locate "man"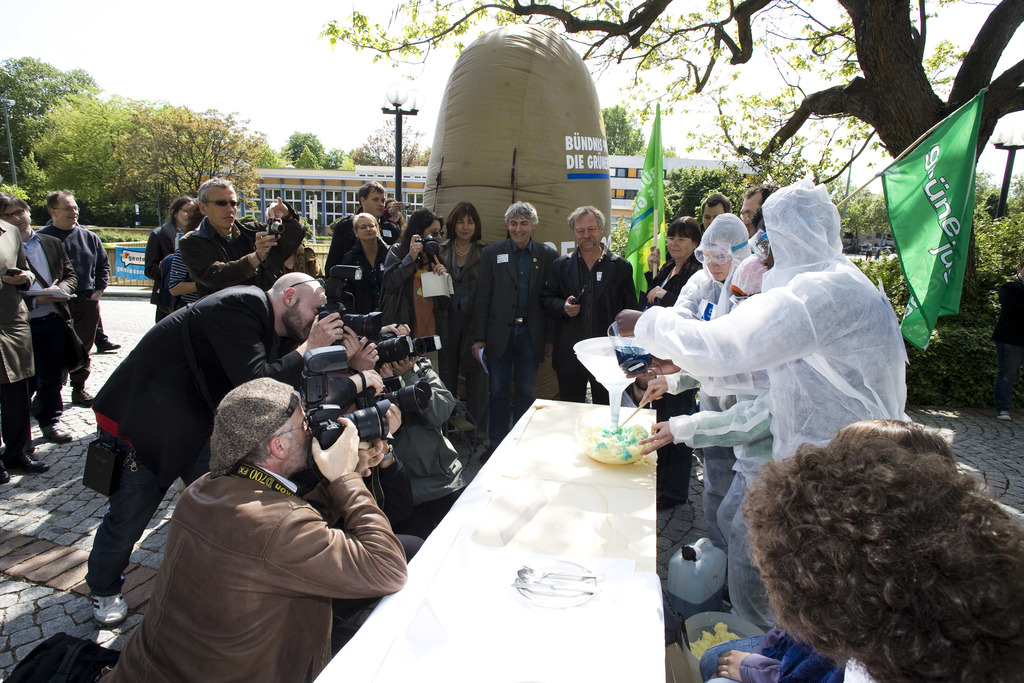
x1=79, y1=270, x2=348, y2=593
